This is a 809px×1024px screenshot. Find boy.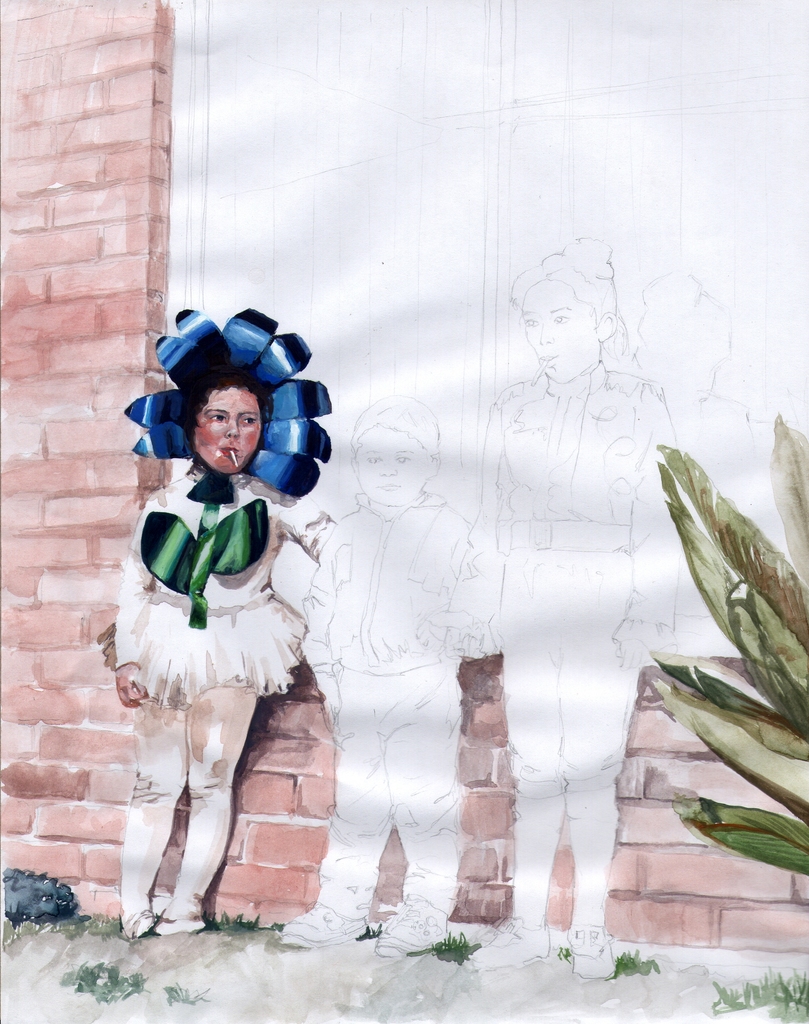
Bounding box: box(298, 394, 494, 956).
